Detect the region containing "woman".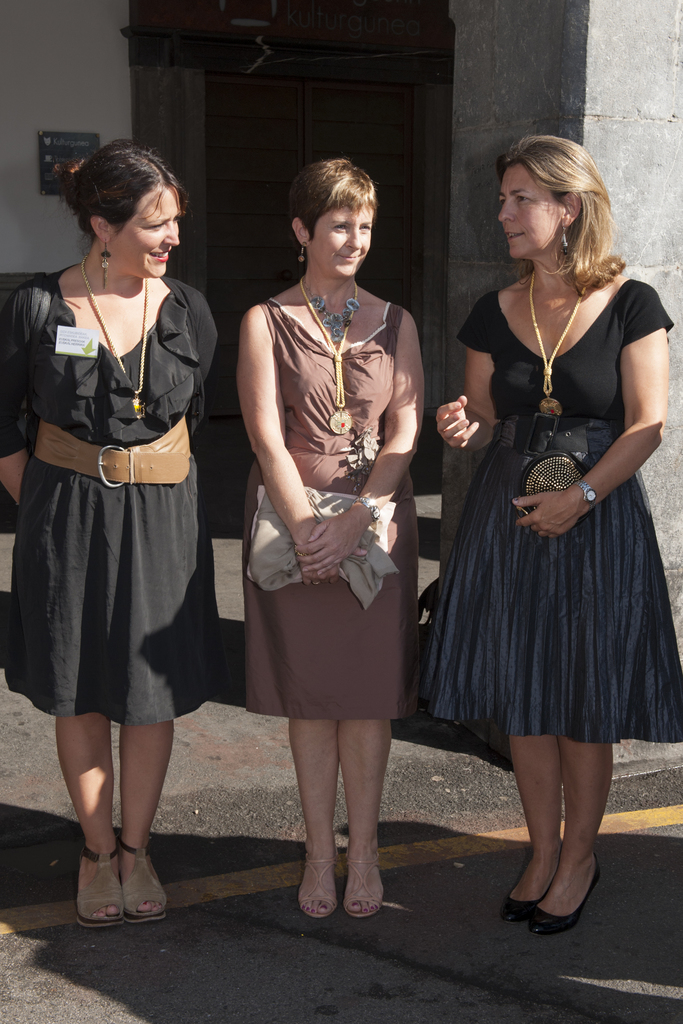
box=[0, 129, 225, 941].
